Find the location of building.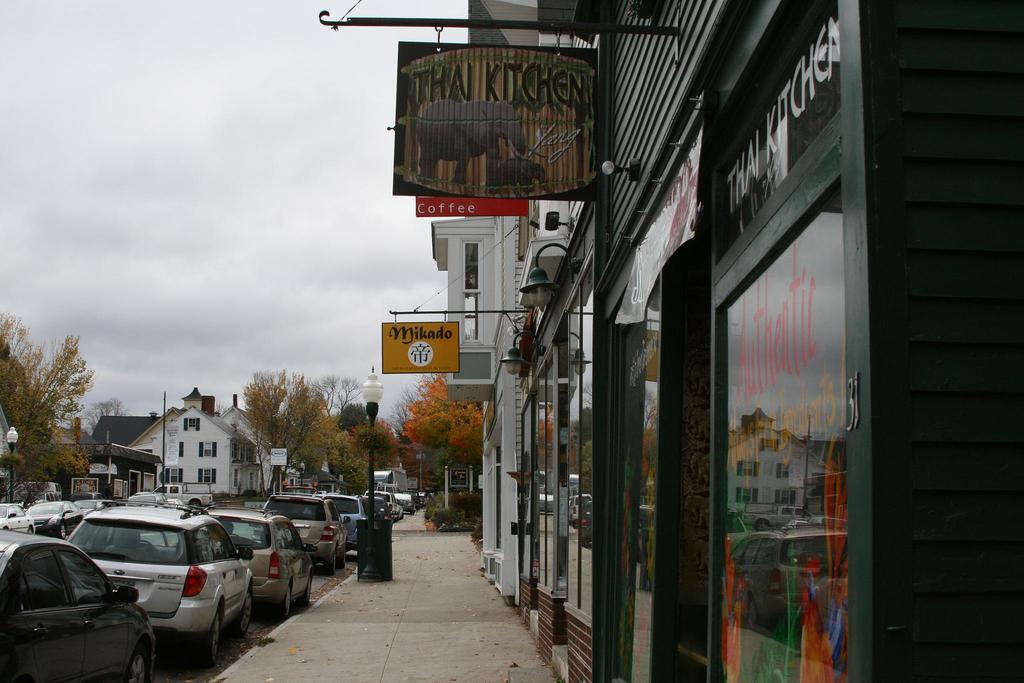
Location: crop(0, 407, 29, 490).
